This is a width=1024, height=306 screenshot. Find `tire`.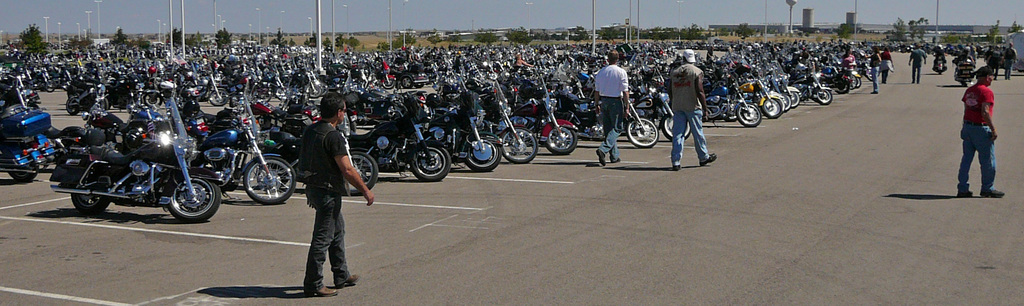
Bounding box: x1=624 y1=115 x2=660 y2=145.
